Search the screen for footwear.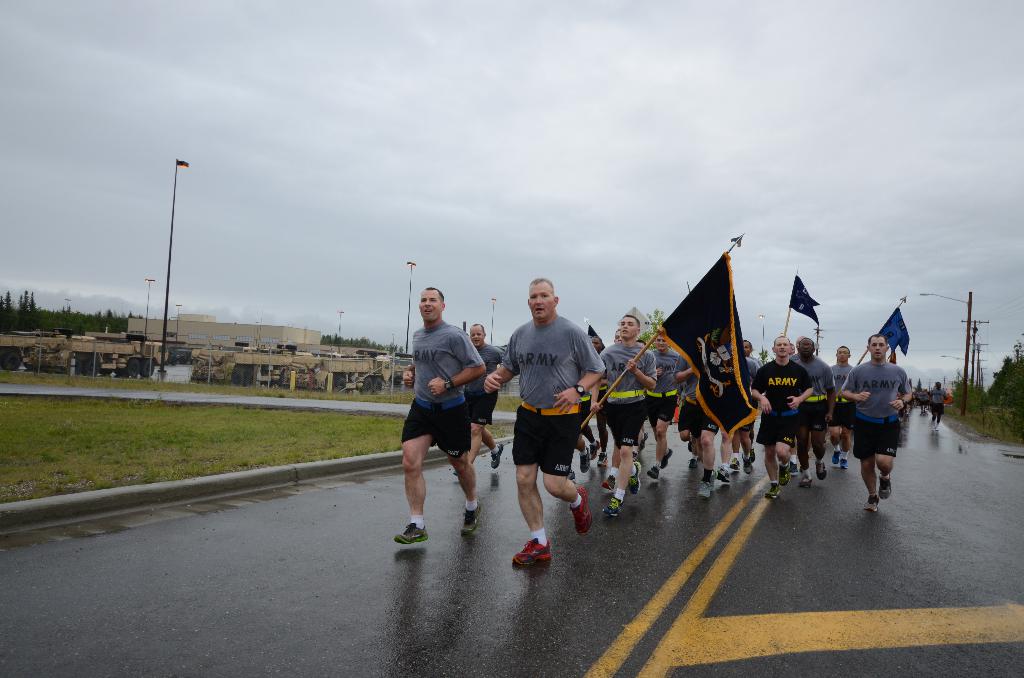
Found at select_region(492, 444, 504, 467).
